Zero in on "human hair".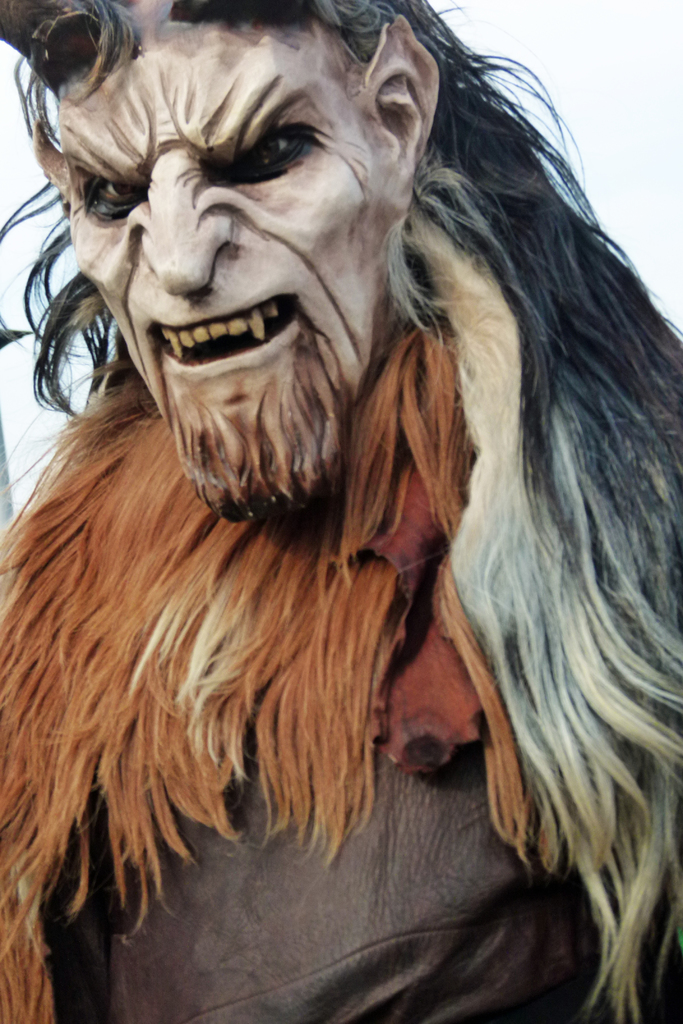
Zeroed in: select_region(0, 0, 682, 1023).
